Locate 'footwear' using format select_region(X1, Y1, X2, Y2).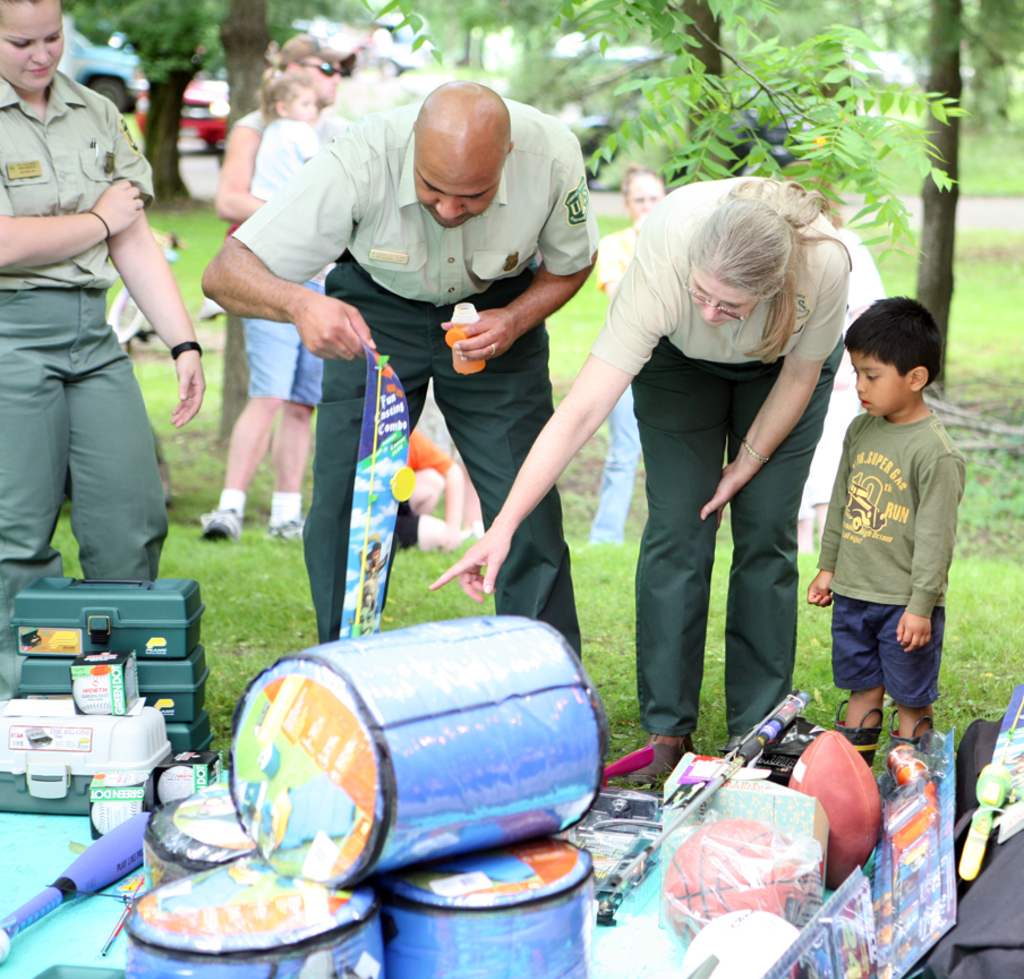
select_region(203, 505, 240, 547).
